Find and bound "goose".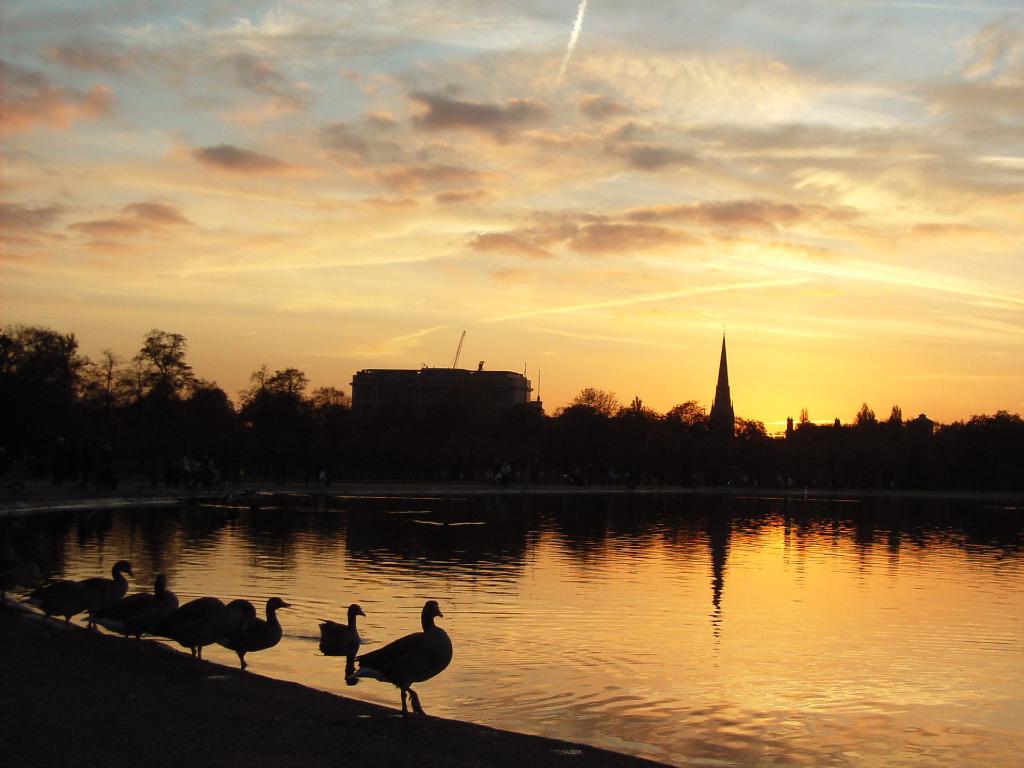
Bound: x1=212, y1=599, x2=287, y2=673.
